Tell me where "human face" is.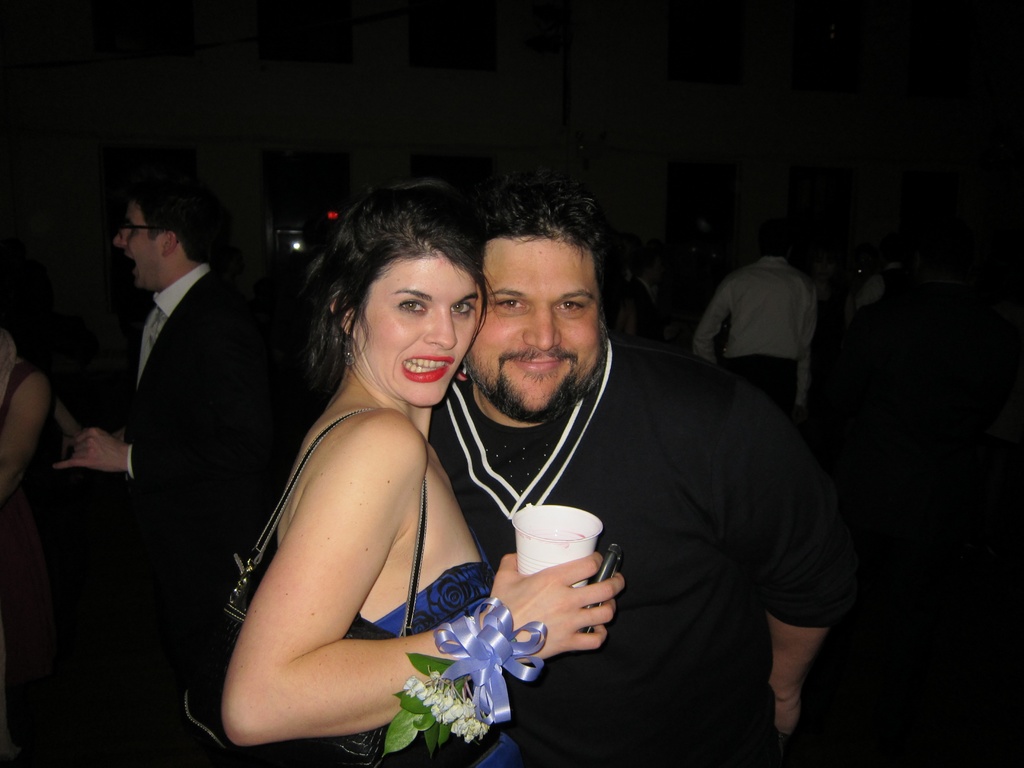
"human face" is at 463, 232, 602, 417.
